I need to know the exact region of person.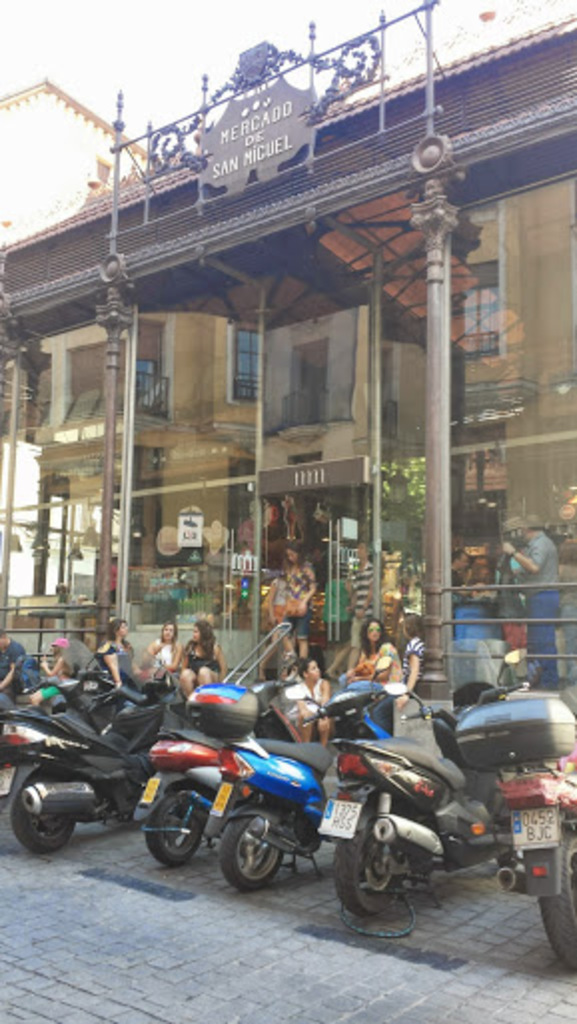
Region: locate(96, 619, 148, 693).
